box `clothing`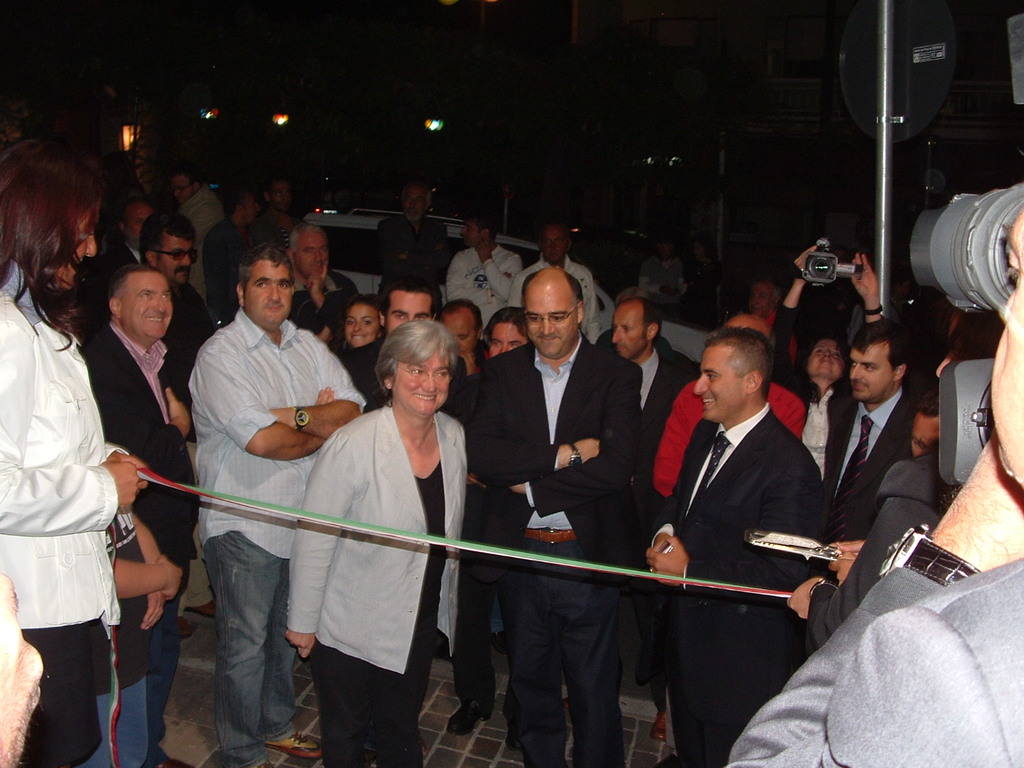
box(83, 321, 191, 728)
